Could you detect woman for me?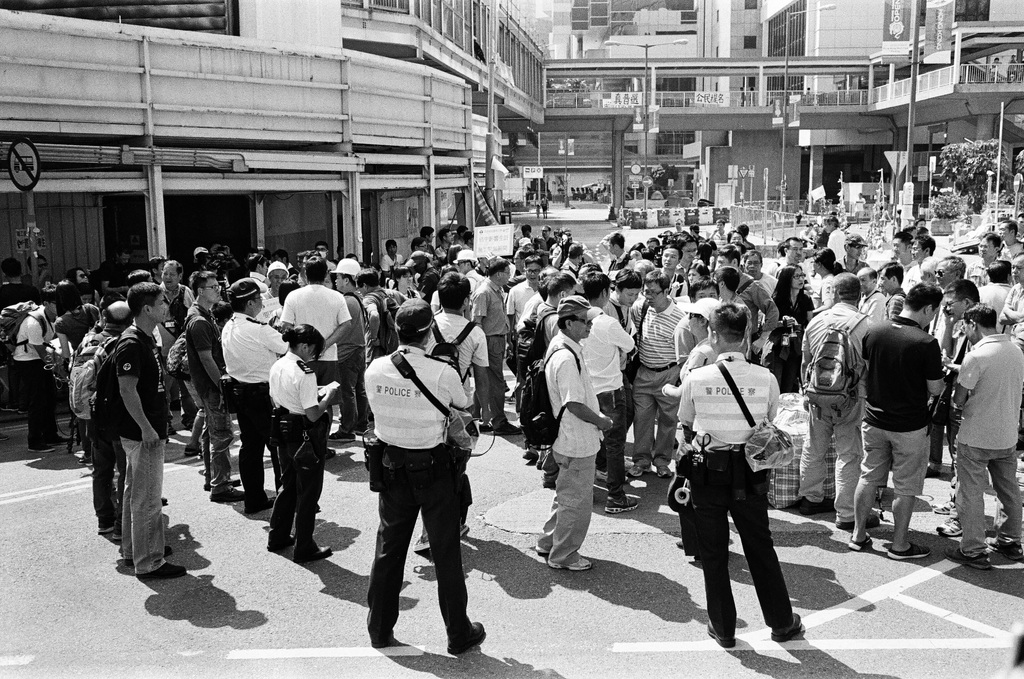
Detection result: 56,278,97,462.
